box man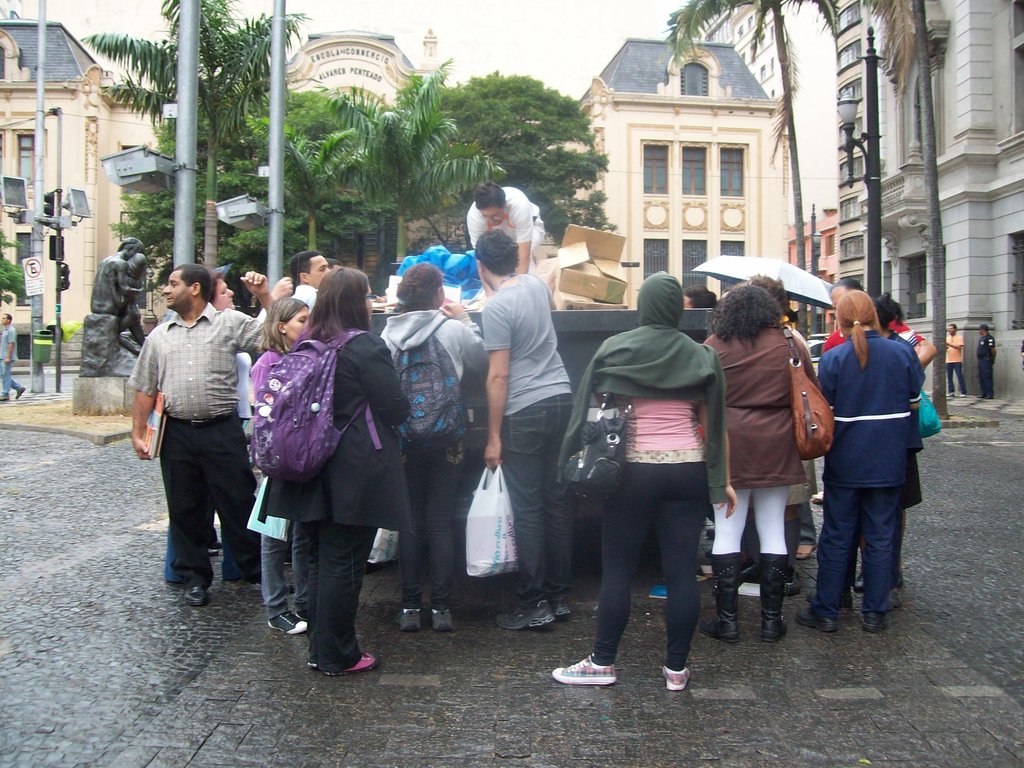
976, 323, 997, 401
